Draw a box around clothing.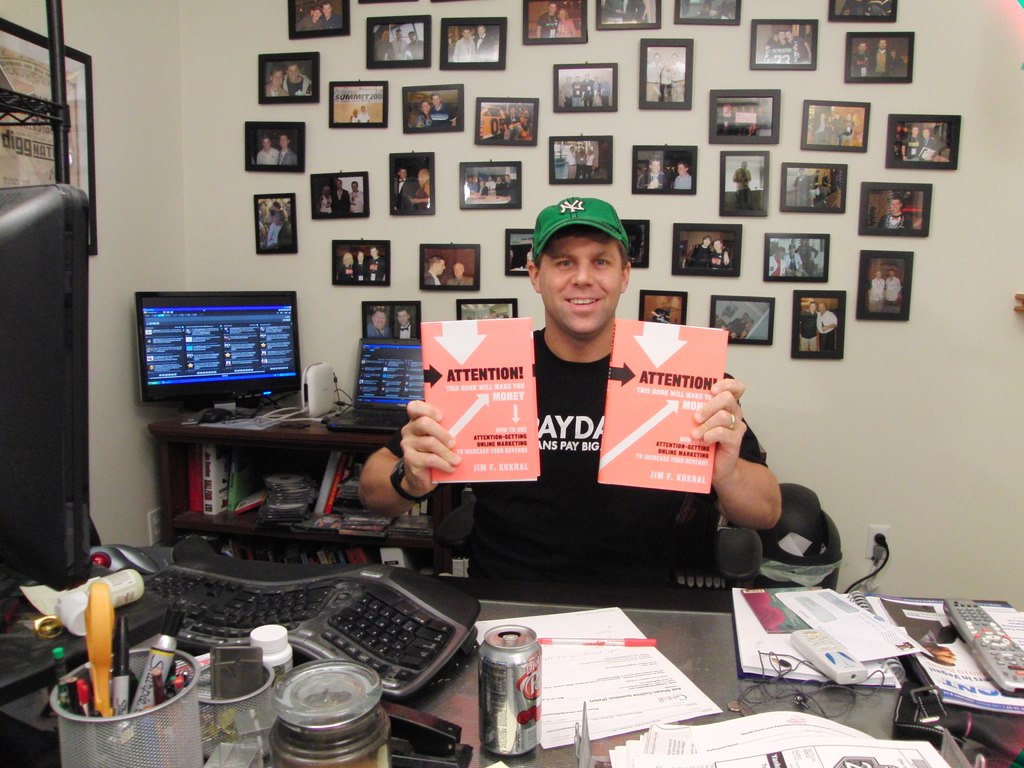
rect(338, 262, 352, 280).
